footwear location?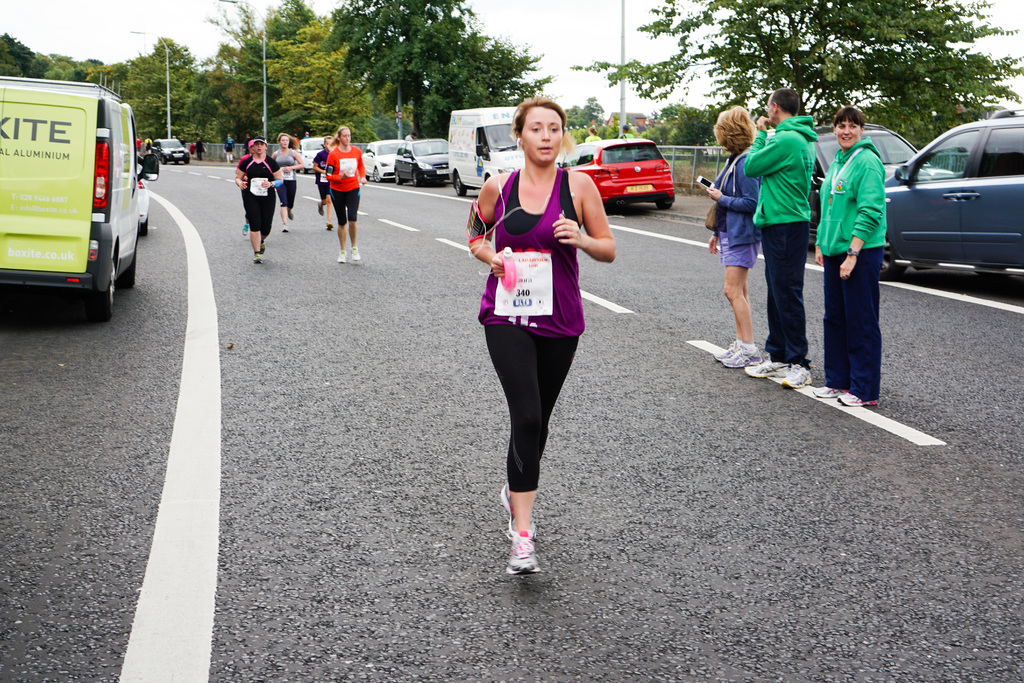
[499, 482, 536, 540]
